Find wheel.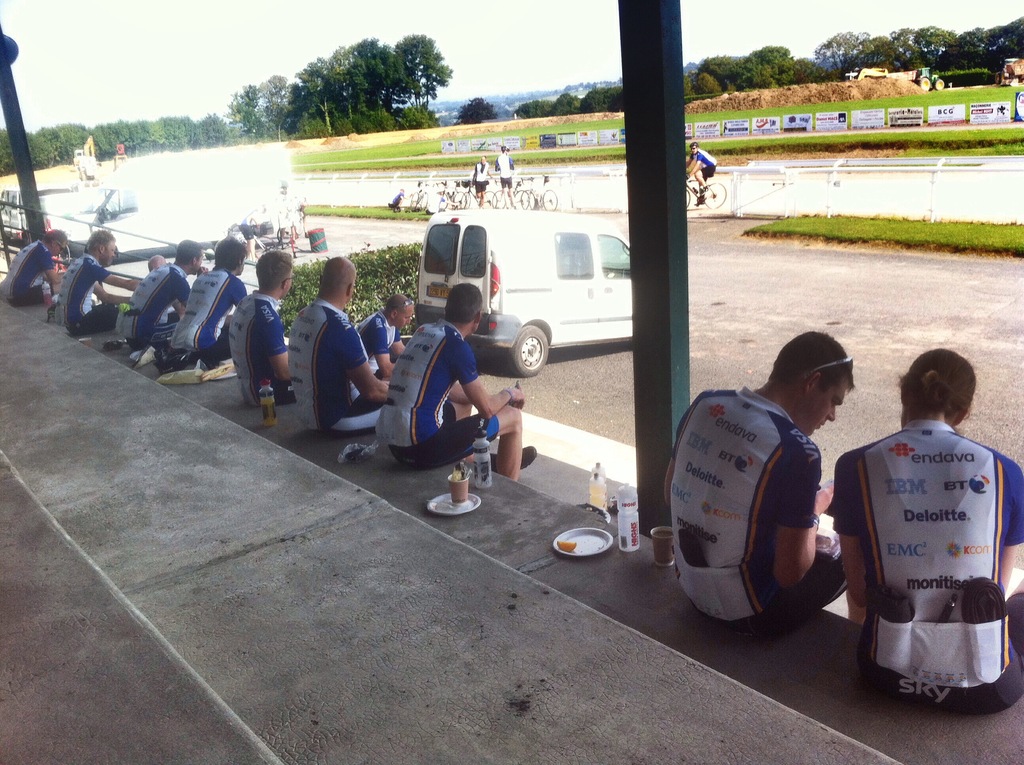
{"left": 458, "top": 188, "right": 477, "bottom": 208}.
